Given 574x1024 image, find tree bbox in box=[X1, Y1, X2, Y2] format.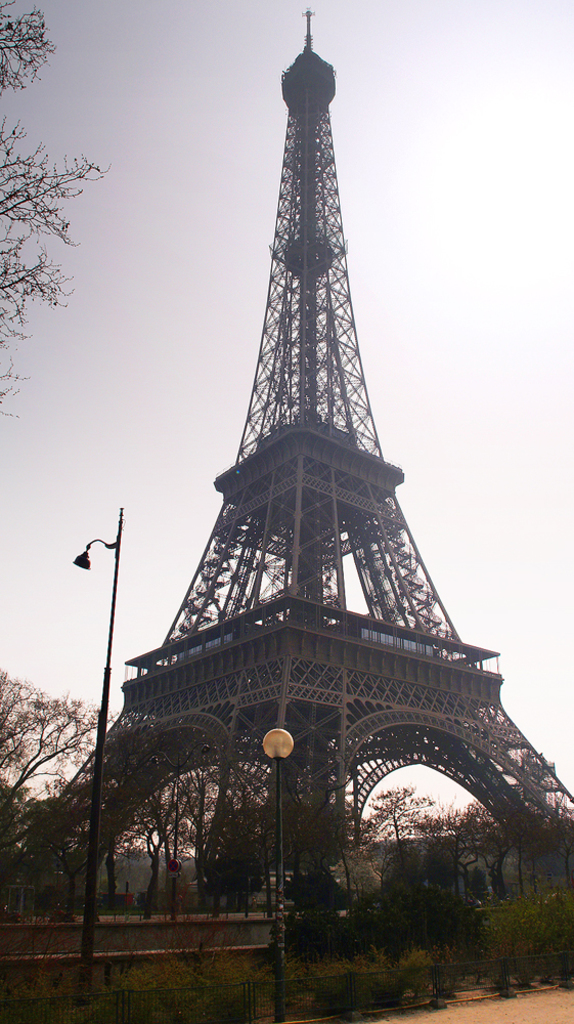
box=[2, 0, 100, 408].
